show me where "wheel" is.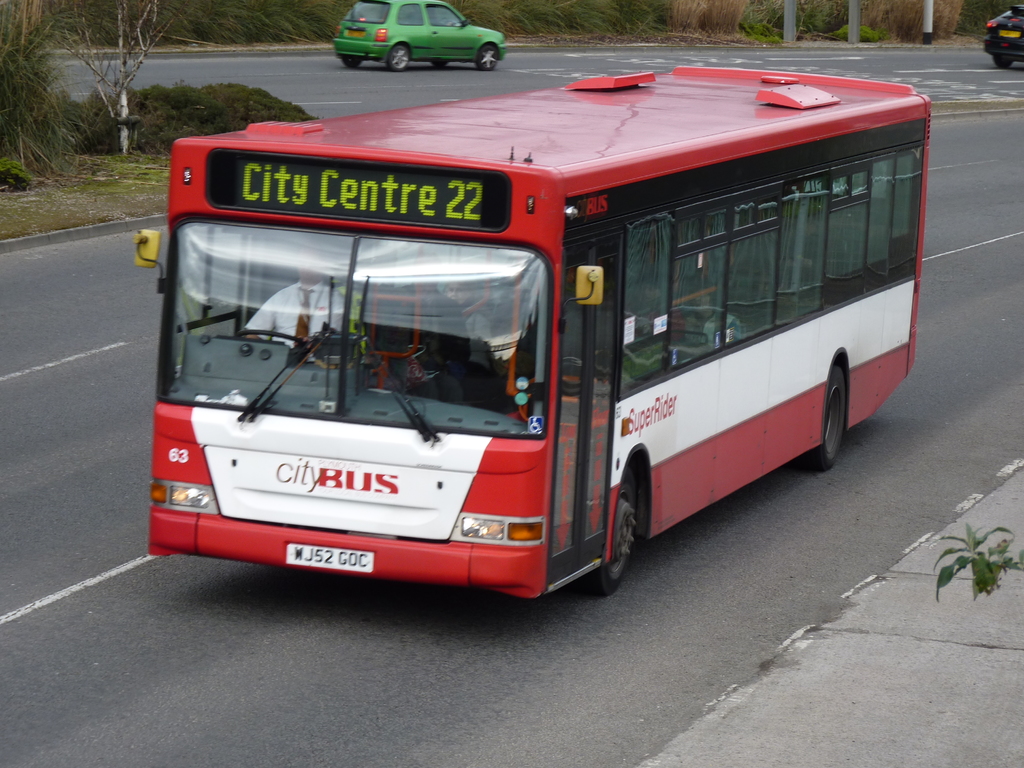
"wheel" is at pyautogui.locateOnScreen(803, 362, 849, 464).
